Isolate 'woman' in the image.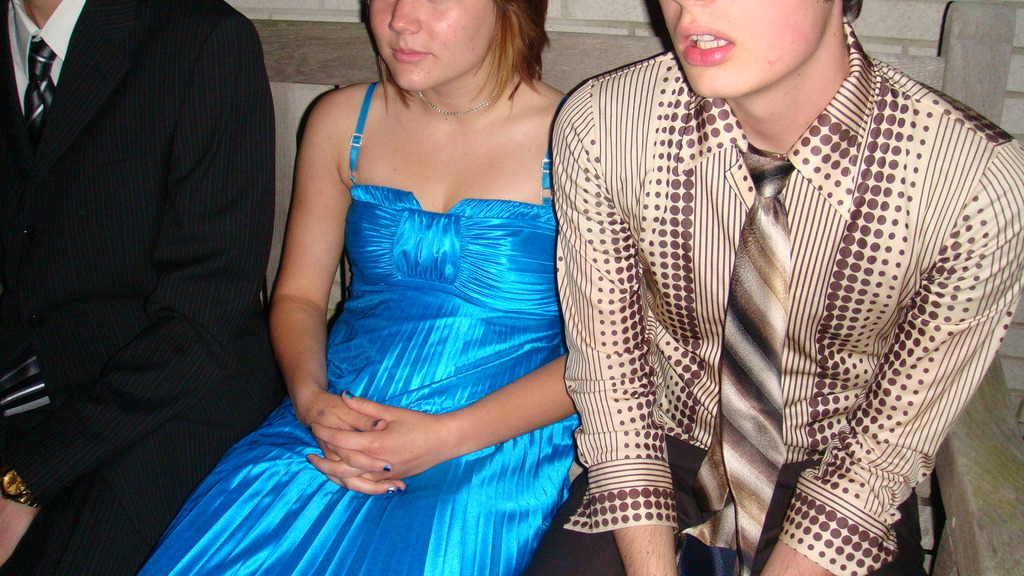
Isolated region: [x1=182, y1=0, x2=623, y2=561].
